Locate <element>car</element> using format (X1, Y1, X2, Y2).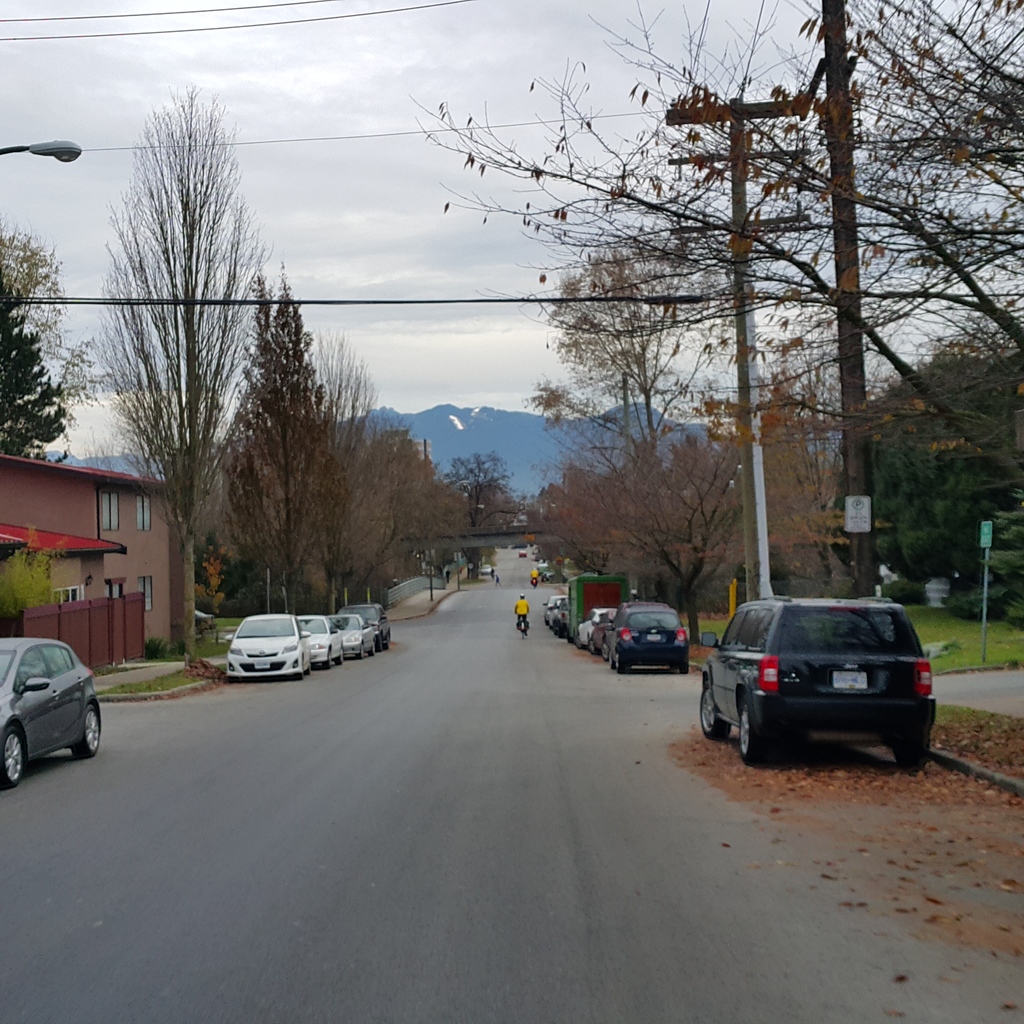
(298, 607, 345, 662).
